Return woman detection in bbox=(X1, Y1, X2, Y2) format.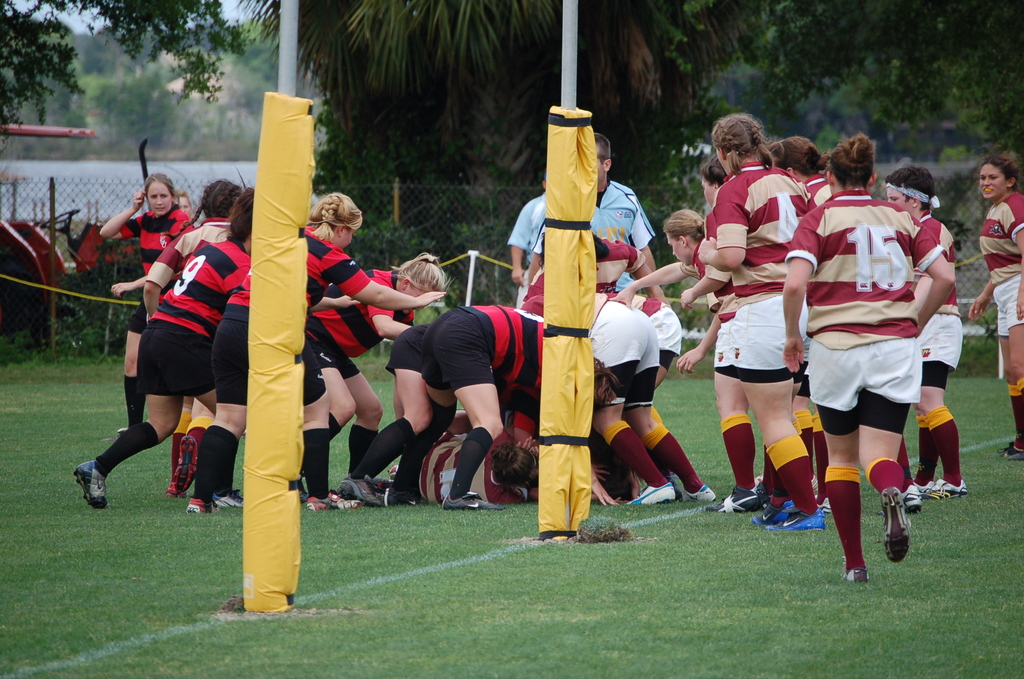
bbox=(520, 236, 673, 313).
